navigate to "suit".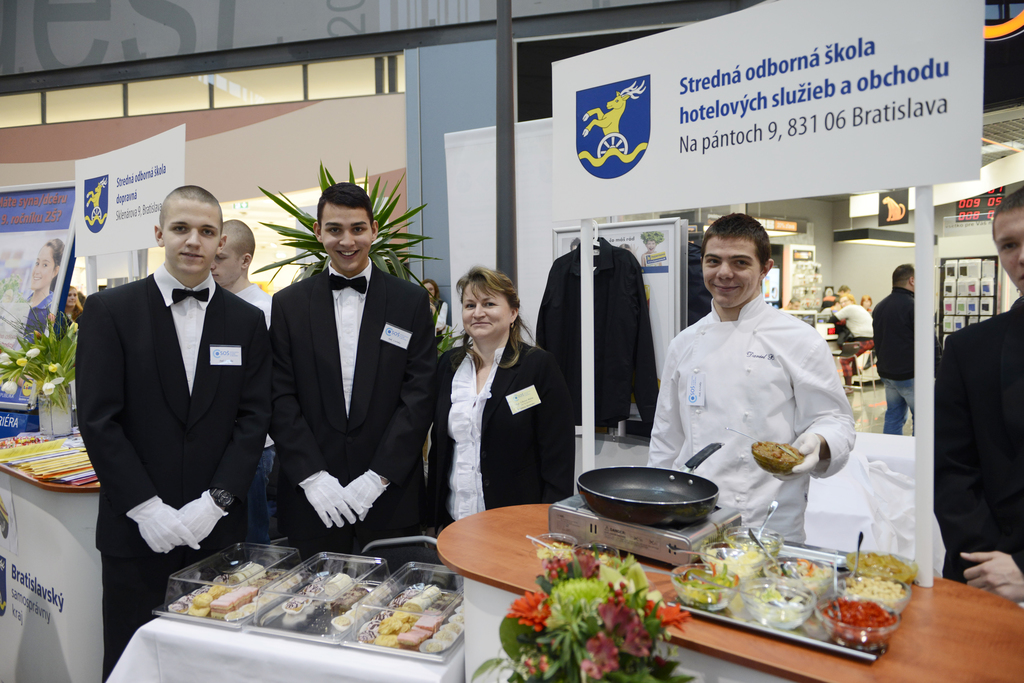
Navigation target: detection(532, 237, 664, 428).
